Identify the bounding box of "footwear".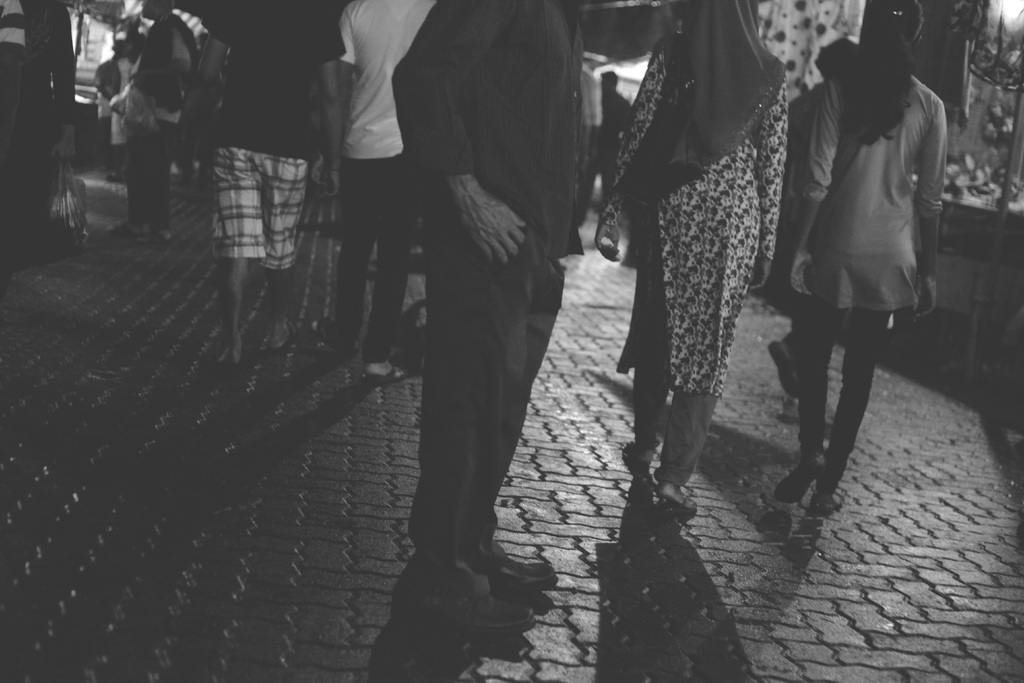
(left=137, top=231, right=168, bottom=245).
